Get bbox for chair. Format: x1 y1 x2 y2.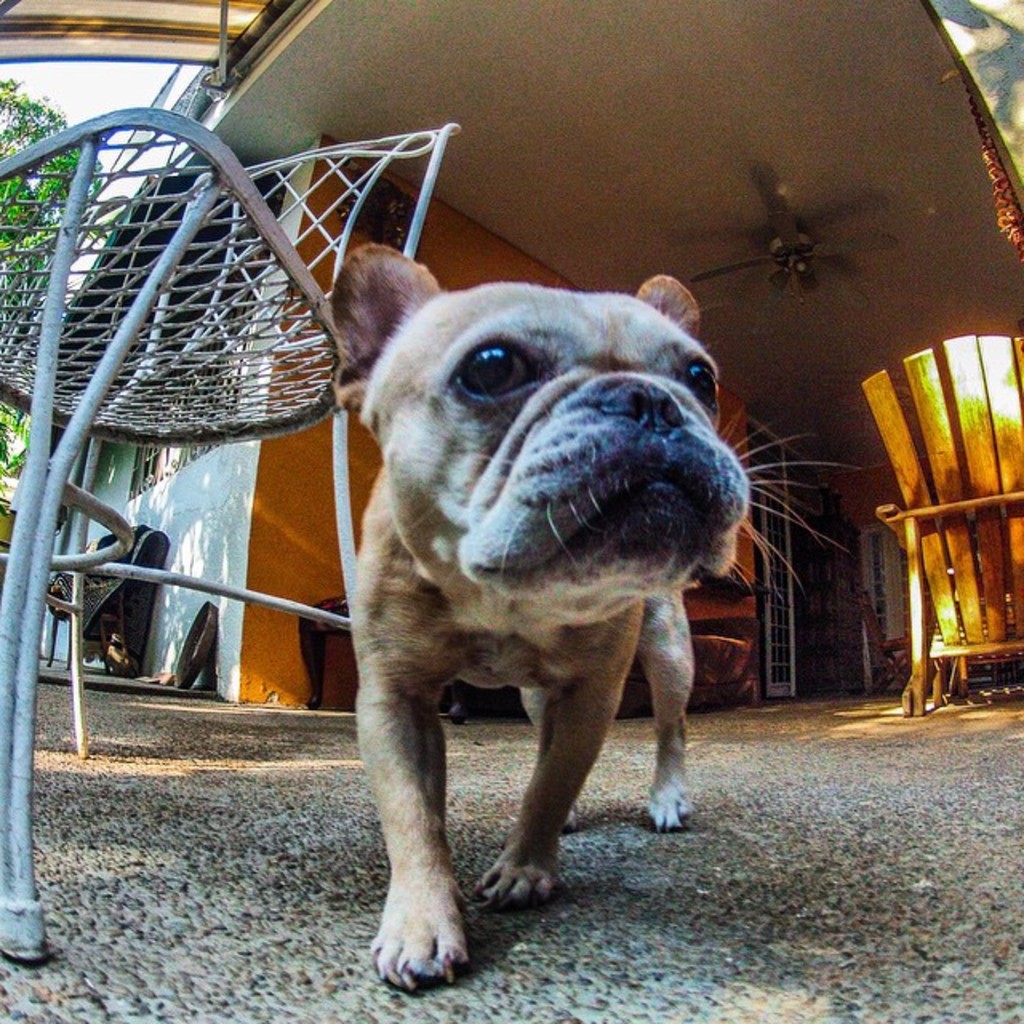
40 522 176 678.
